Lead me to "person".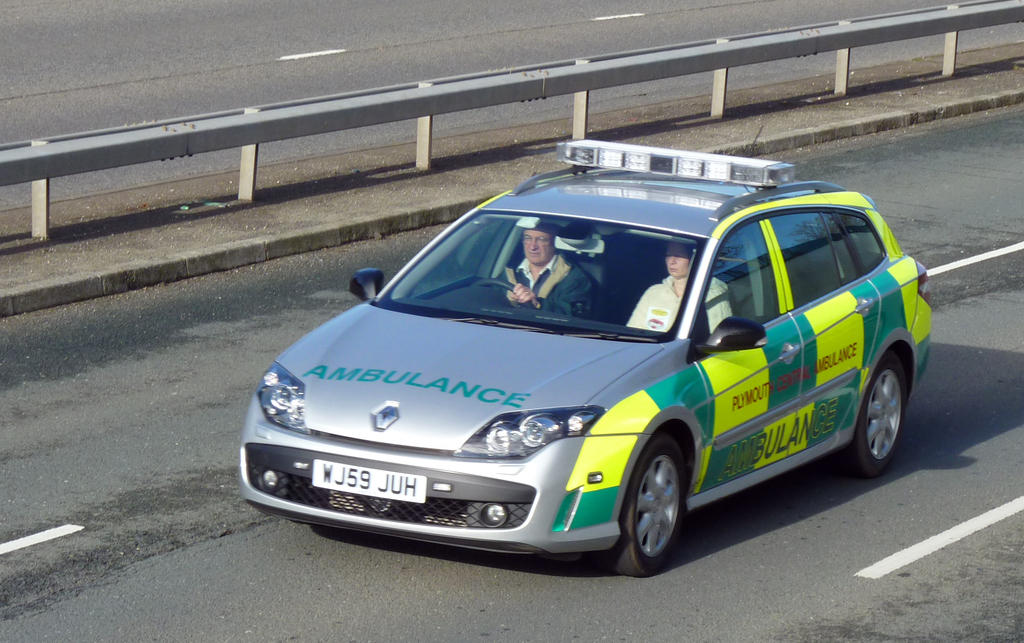
Lead to crop(492, 219, 602, 325).
